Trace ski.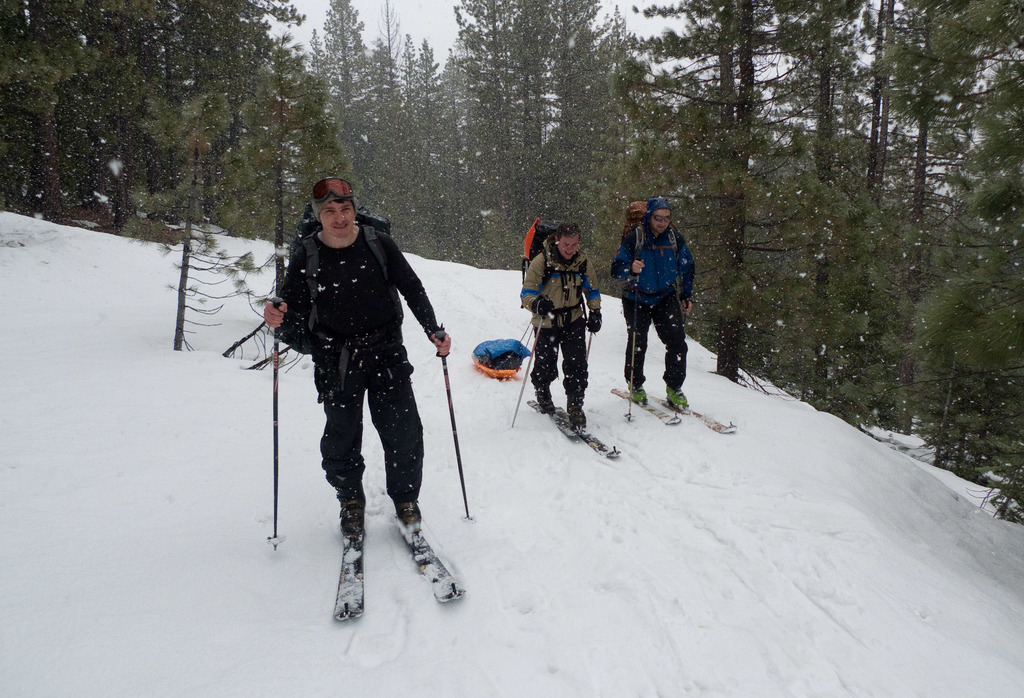
Traced to x1=612 y1=380 x2=684 y2=423.
